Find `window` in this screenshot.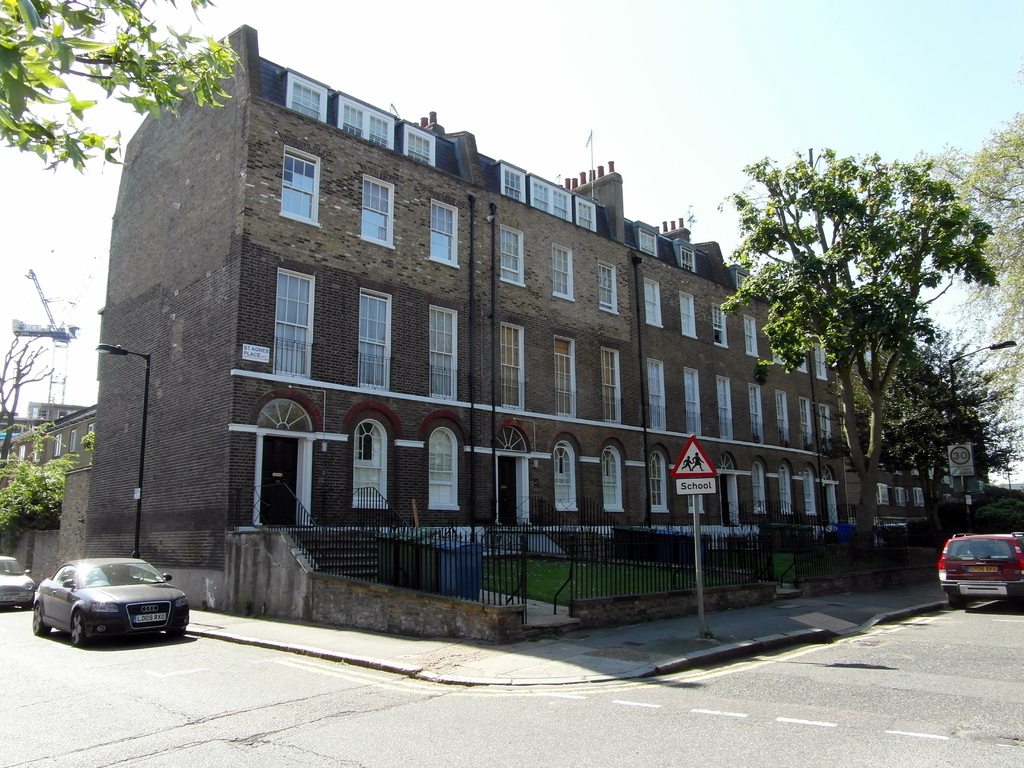
The bounding box for `window` is (x1=646, y1=278, x2=662, y2=326).
